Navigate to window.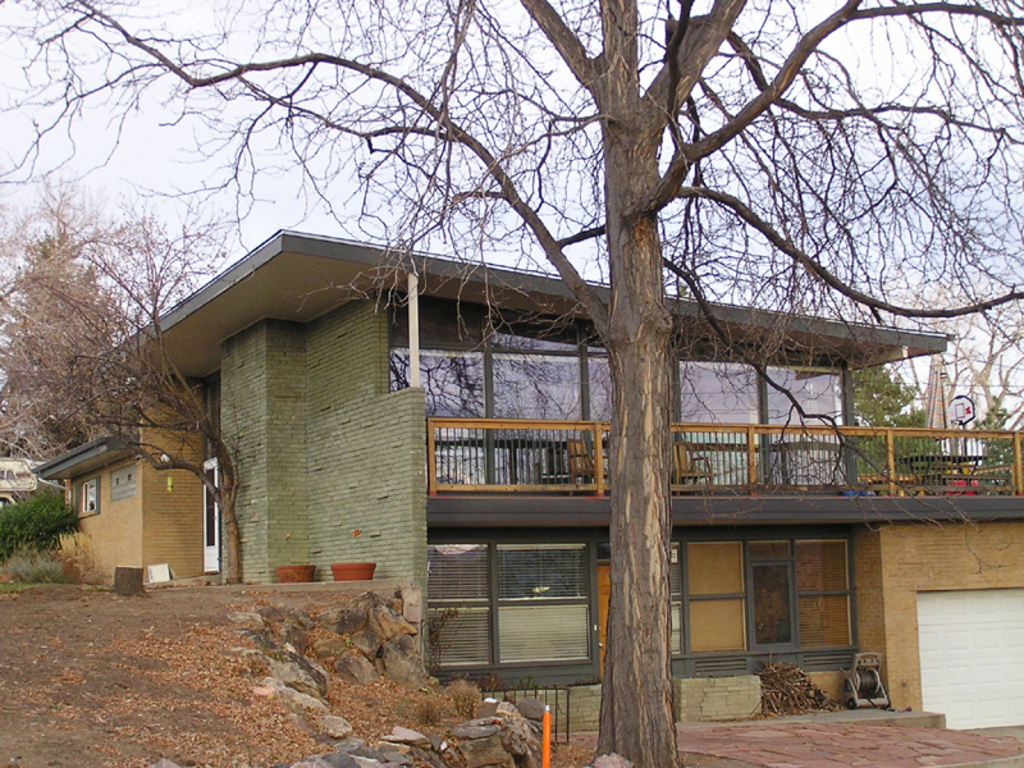
Navigation target: <bbox>593, 349, 676, 495</bbox>.
